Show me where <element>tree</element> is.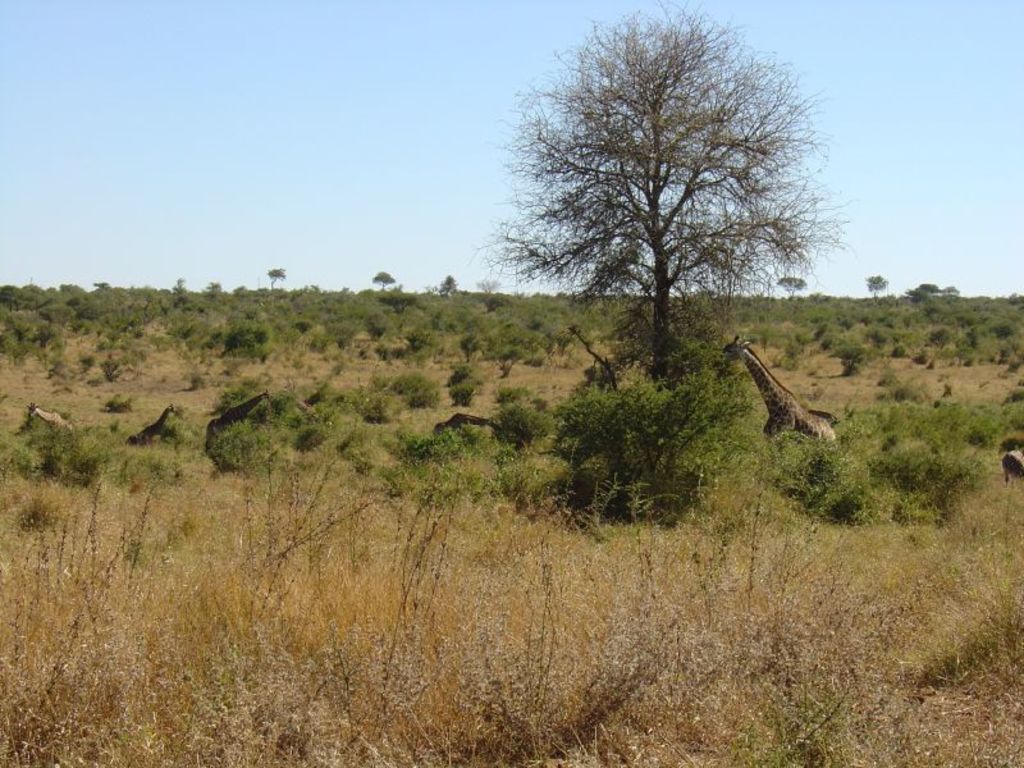
<element>tree</element> is at <bbox>492, 24, 829, 480</bbox>.
